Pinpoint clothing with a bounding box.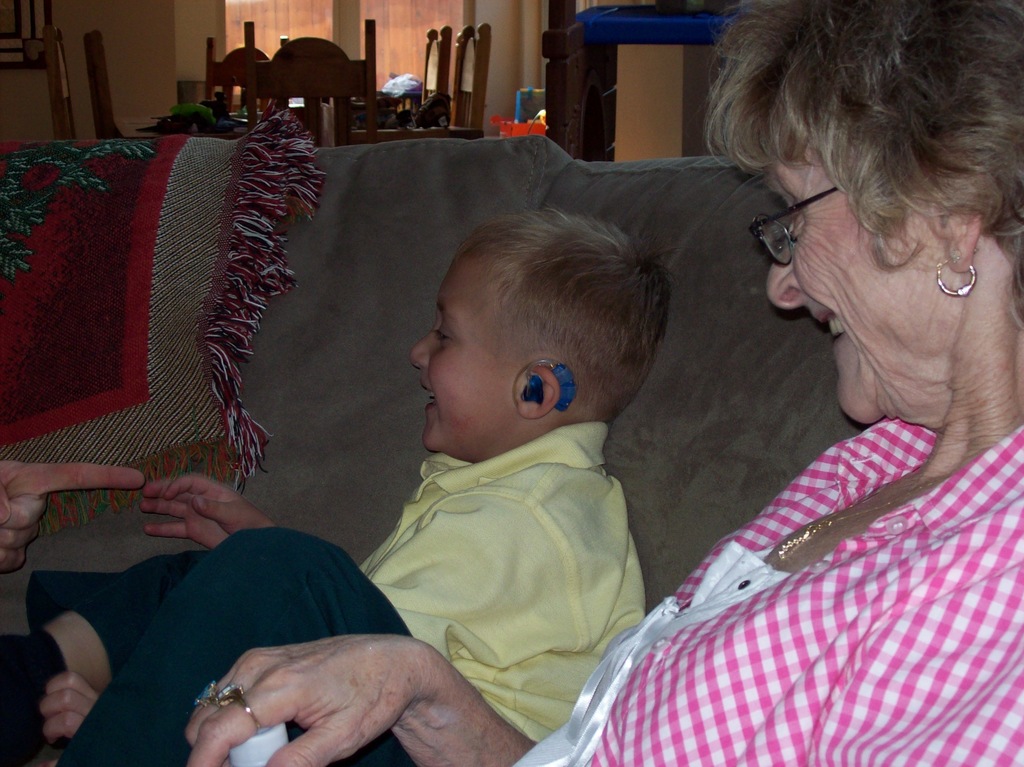
[x1=583, y1=371, x2=1023, y2=742].
